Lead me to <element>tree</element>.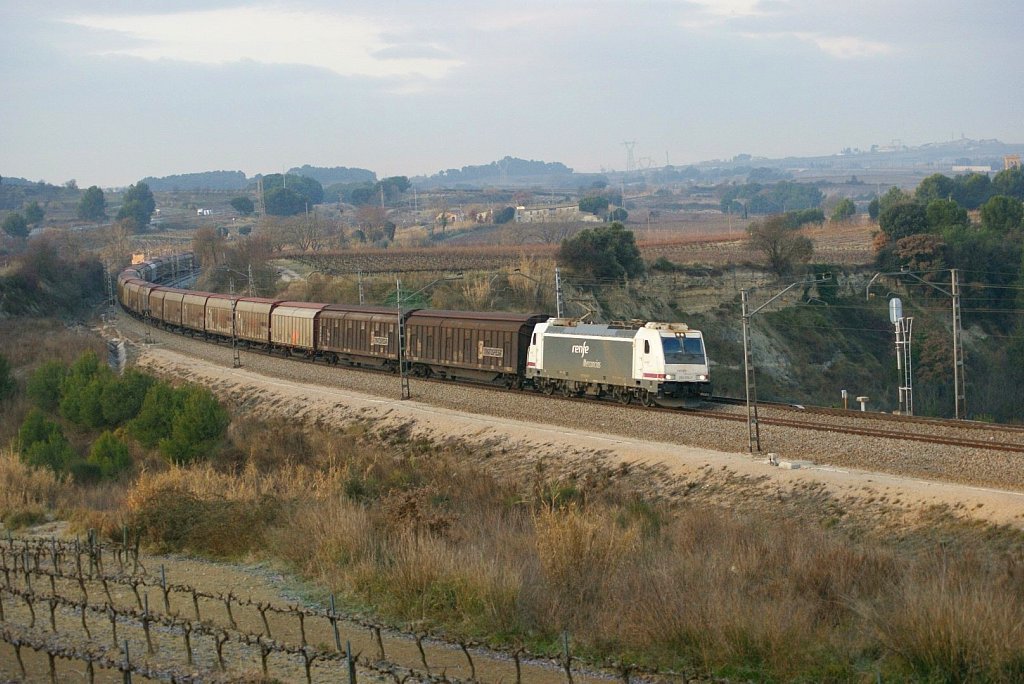
Lead to (77, 181, 108, 224).
